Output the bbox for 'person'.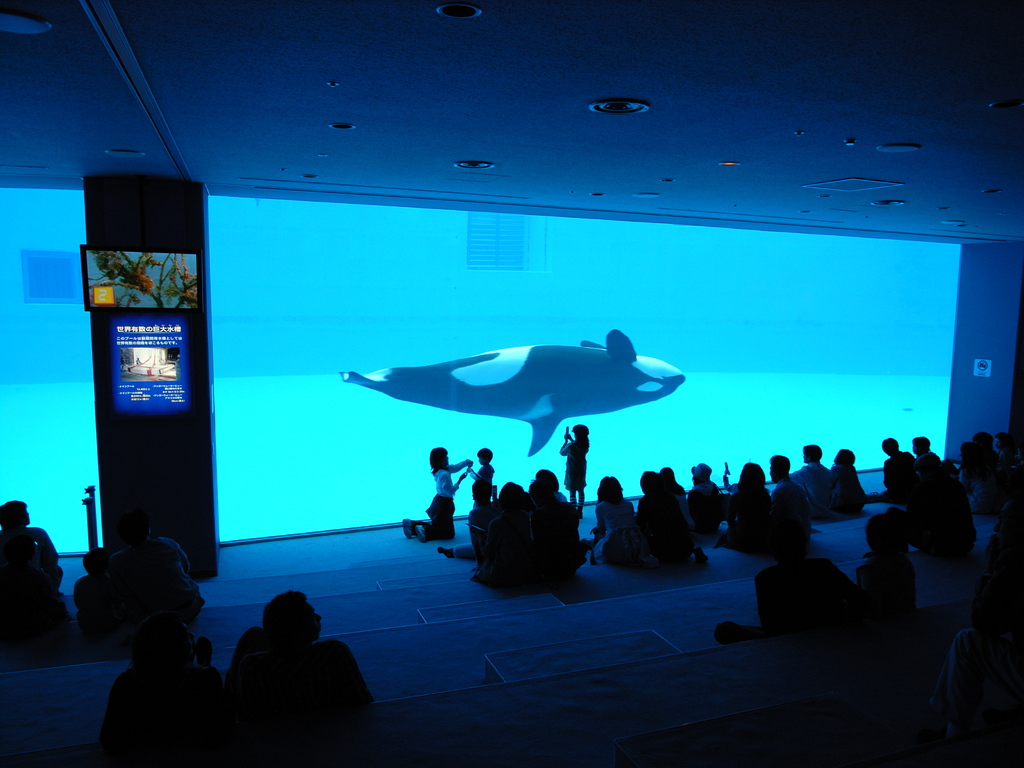
BBox(74, 554, 140, 654).
